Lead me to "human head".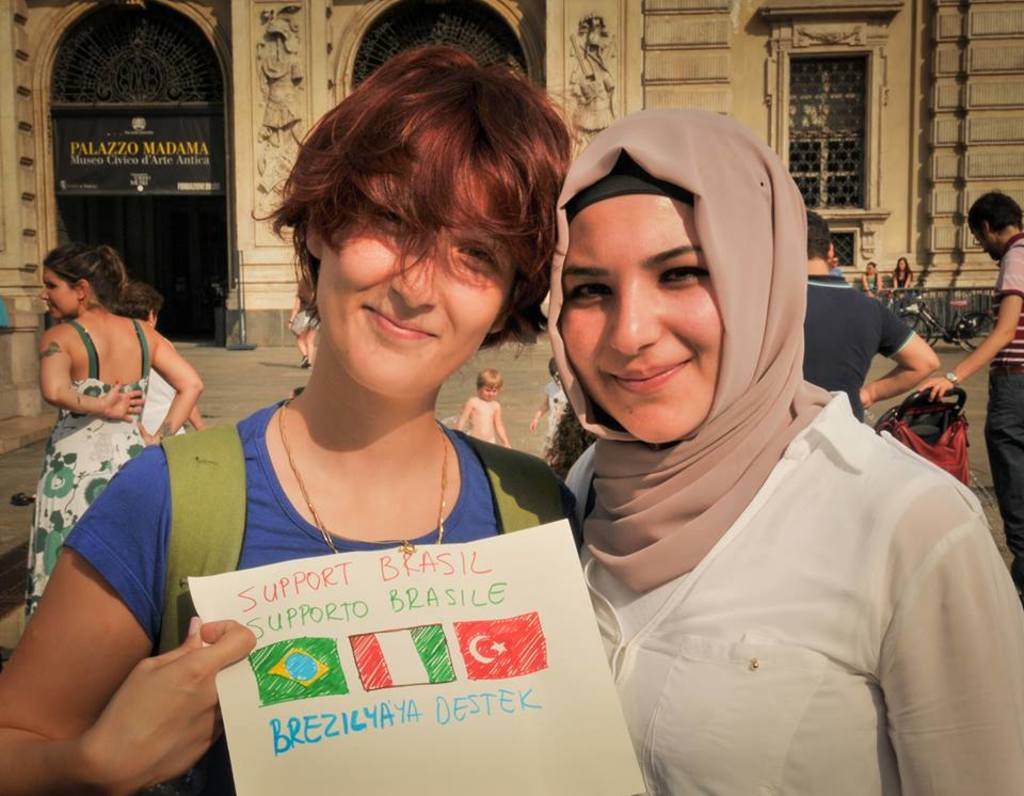
Lead to (left=298, top=281, right=321, bottom=305).
